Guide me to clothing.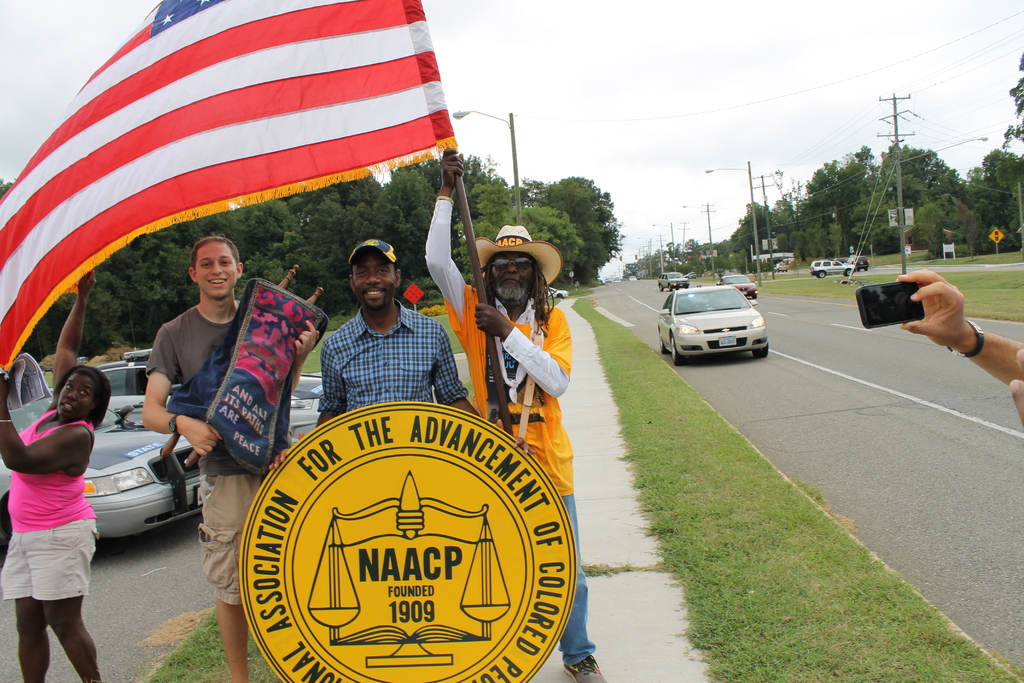
Guidance: x1=312, y1=302, x2=466, y2=410.
